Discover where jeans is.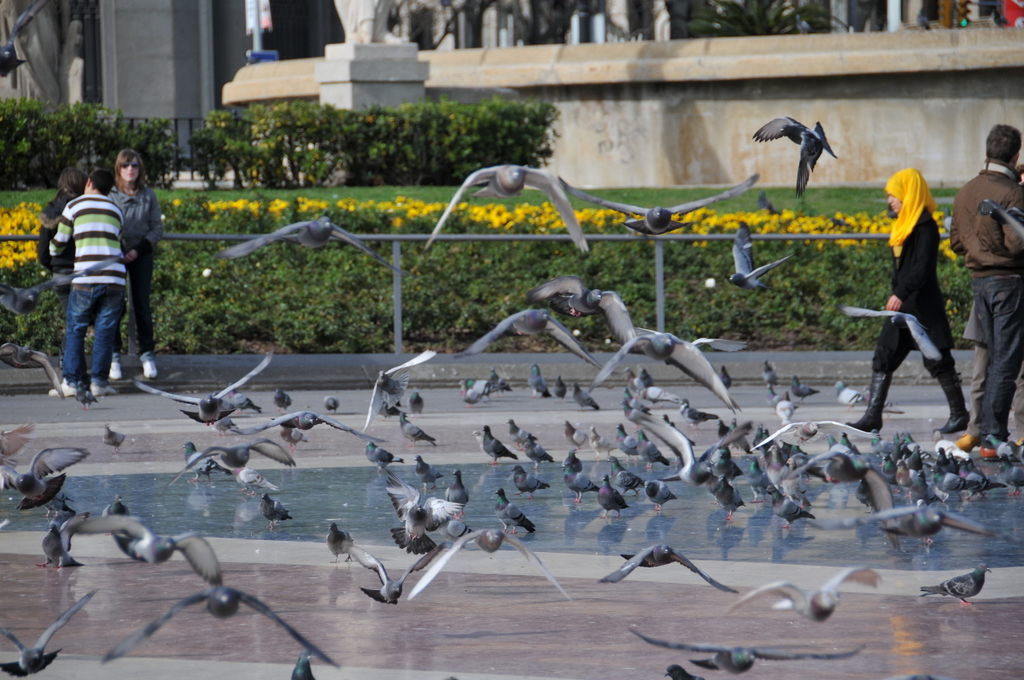
Discovered at bbox=(977, 345, 988, 425).
